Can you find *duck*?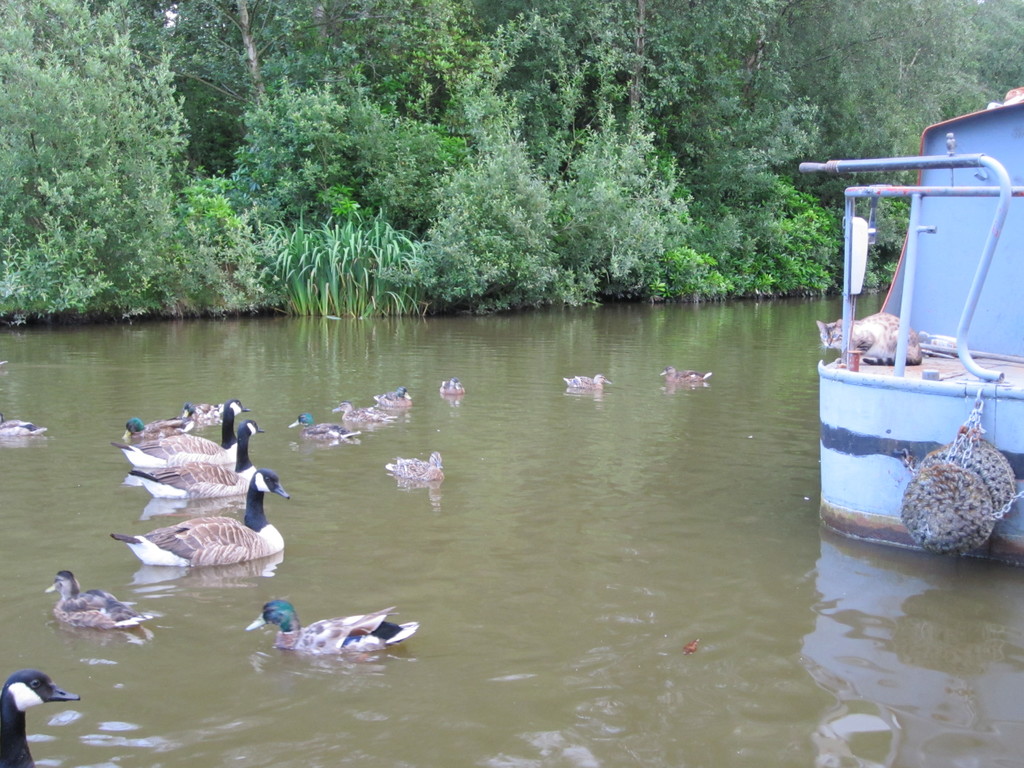
Yes, bounding box: bbox=(119, 395, 253, 468).
